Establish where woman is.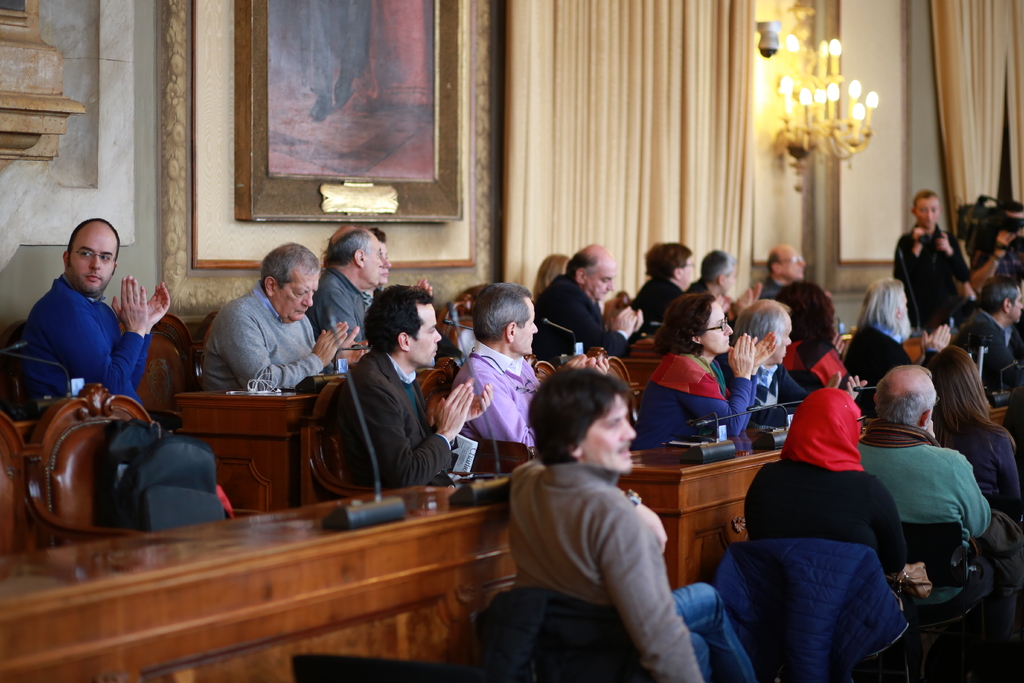
Established at bbox(639, 290, 762, 478).
